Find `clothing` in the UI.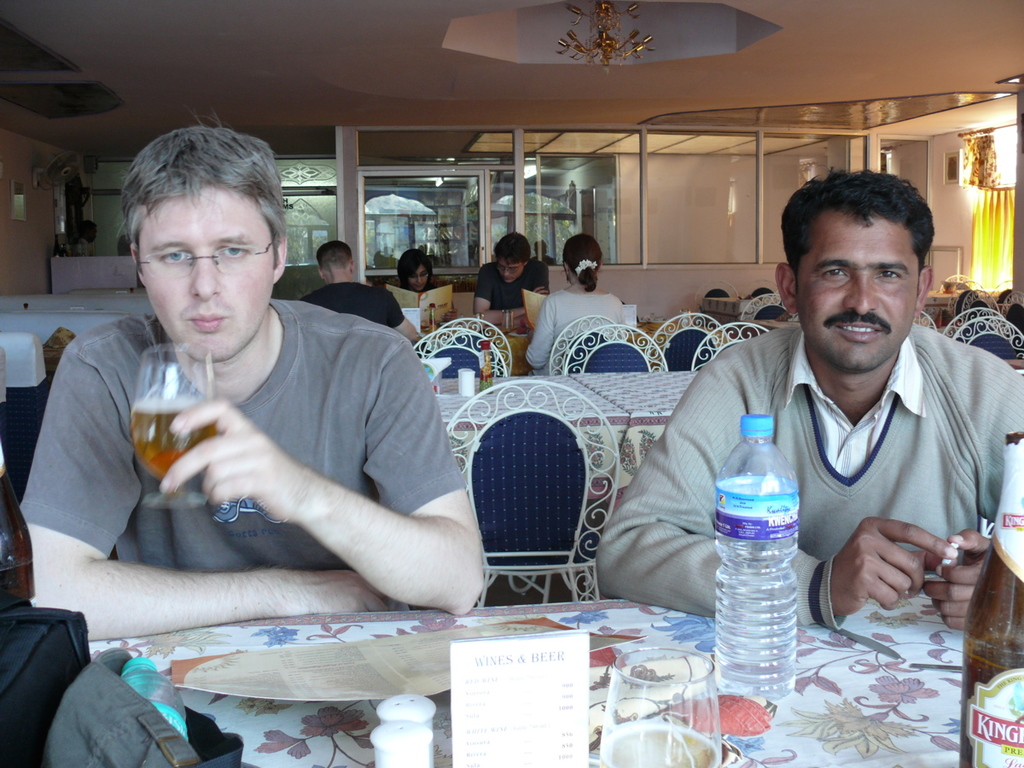
UI element at 39,254,482,634.
